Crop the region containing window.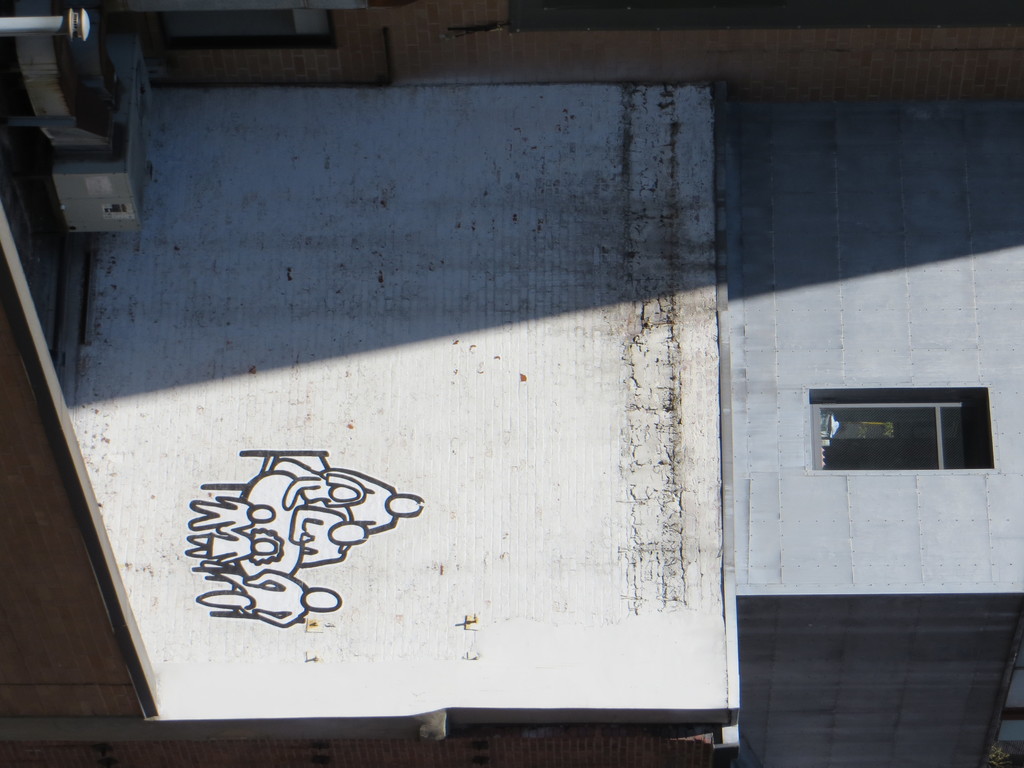
Crop region: [left=797, top=374, right=1000, bottom=483].
